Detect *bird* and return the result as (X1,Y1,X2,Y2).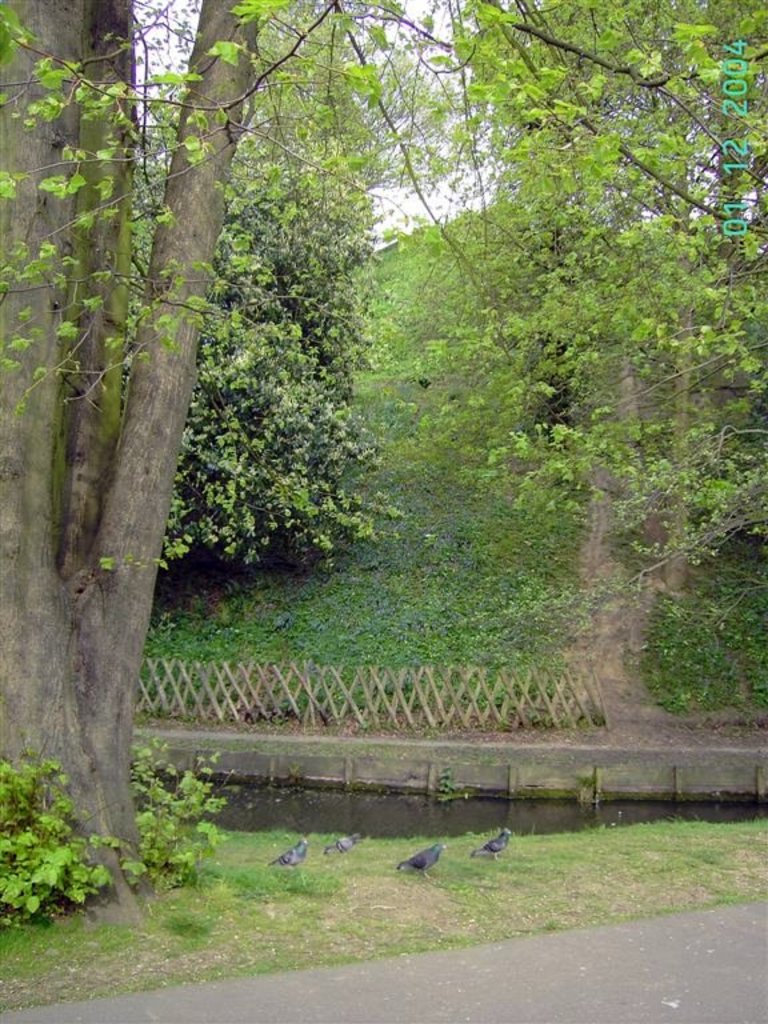
(267,839,309,875).
